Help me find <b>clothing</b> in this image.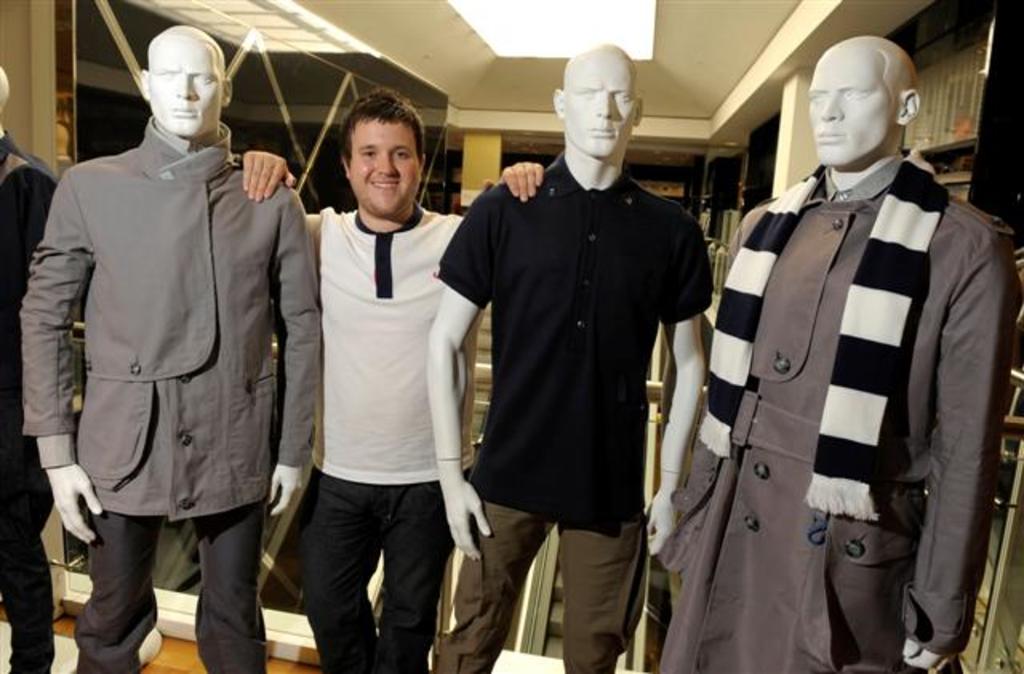
Found it: 0,141,59,672.
